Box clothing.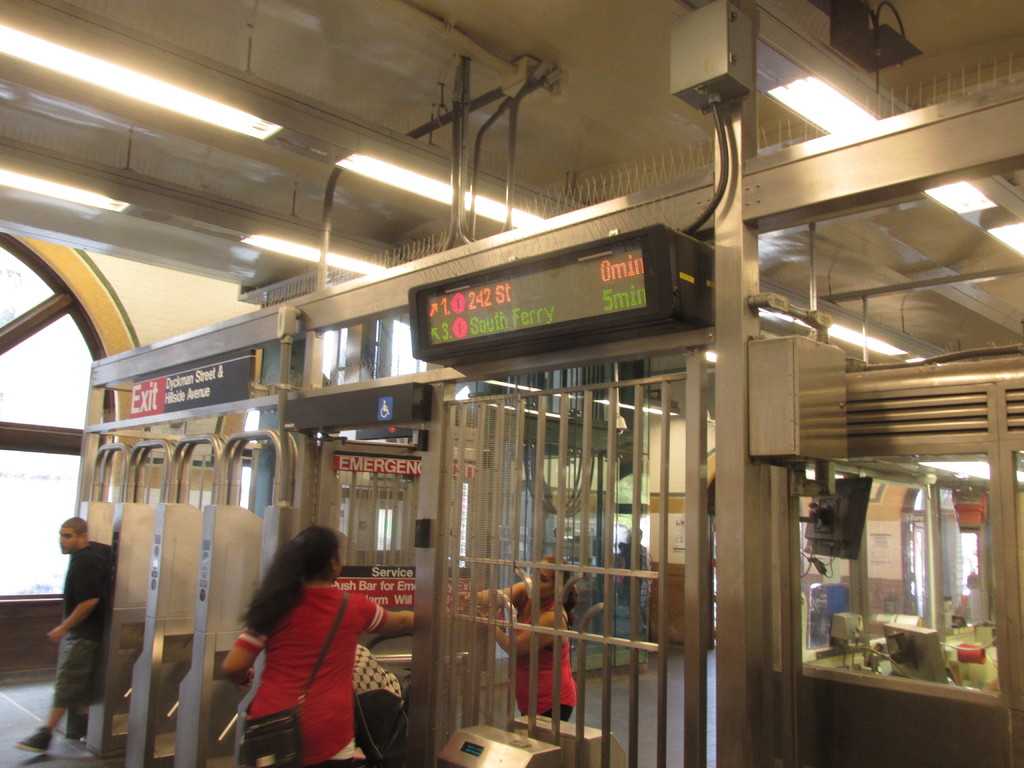
[502, 579, 580, 719].
